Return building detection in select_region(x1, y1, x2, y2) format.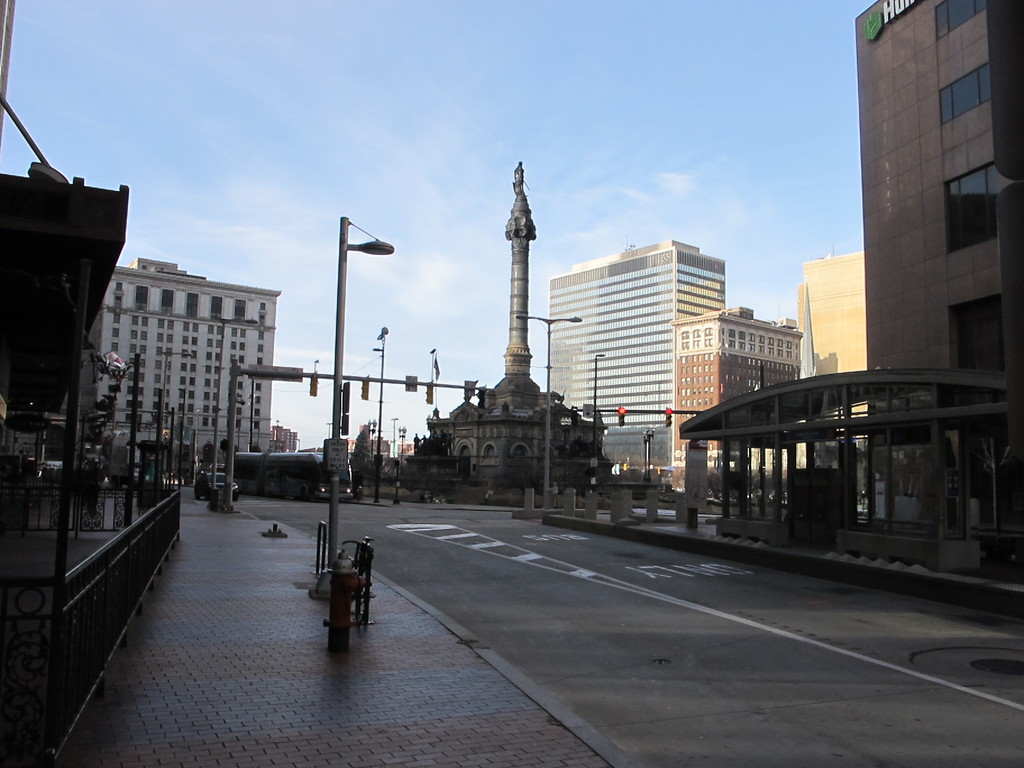
select_region(849, 0, 1023, 497).
